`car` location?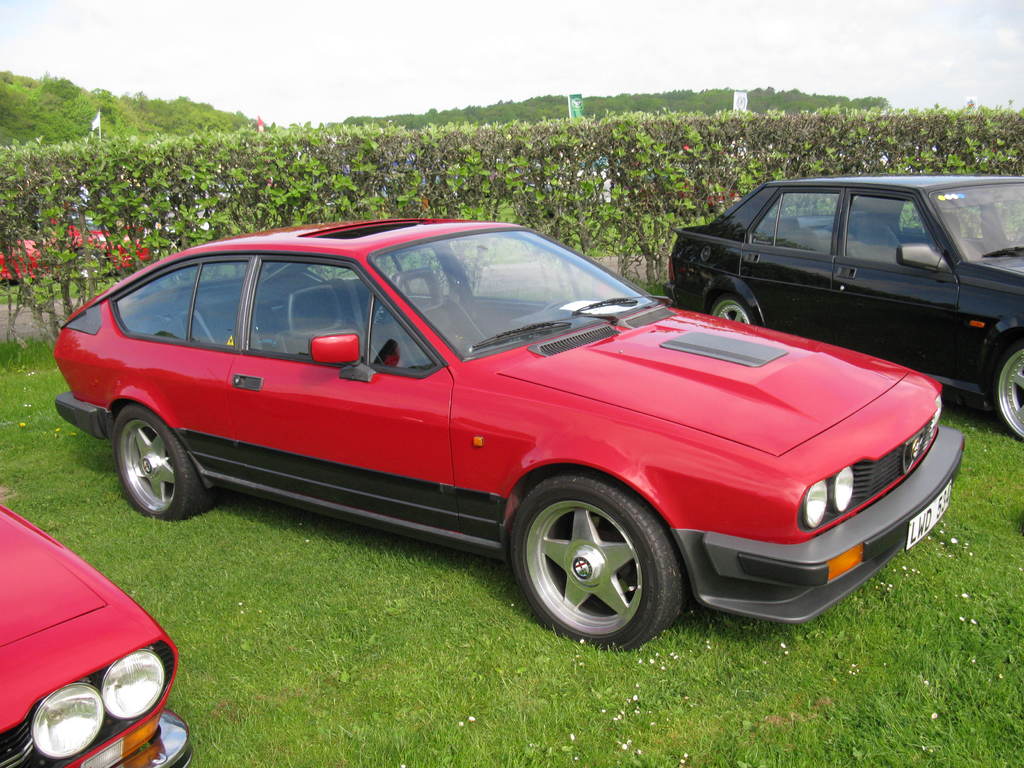
box=[662, 164, 1023, 441]
